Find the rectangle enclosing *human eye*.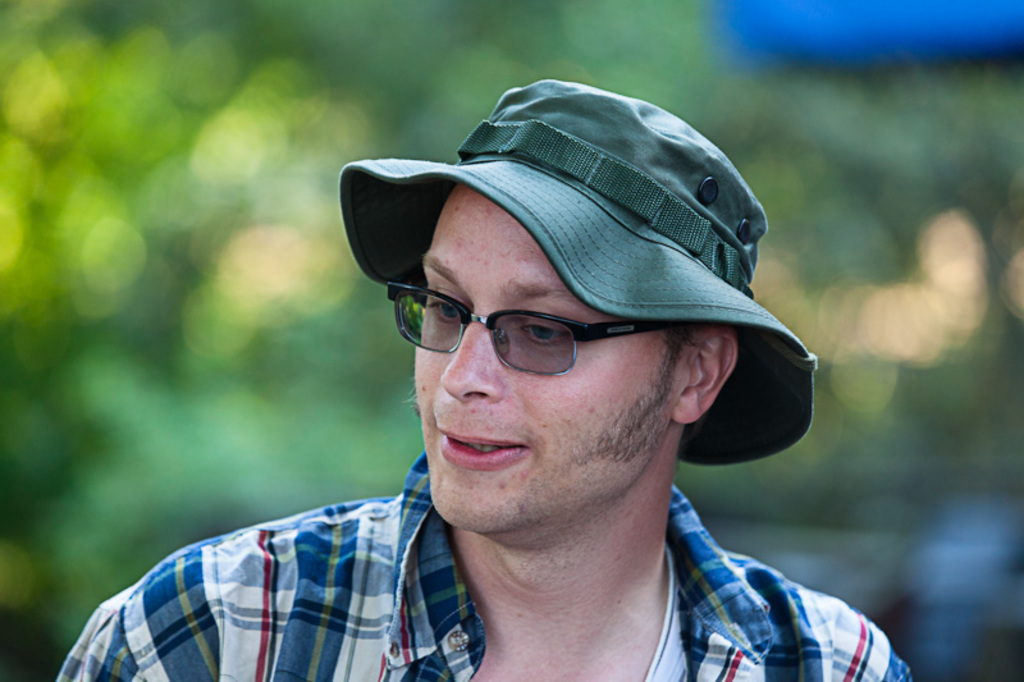
bbox=[515, 313, 573, 344].
